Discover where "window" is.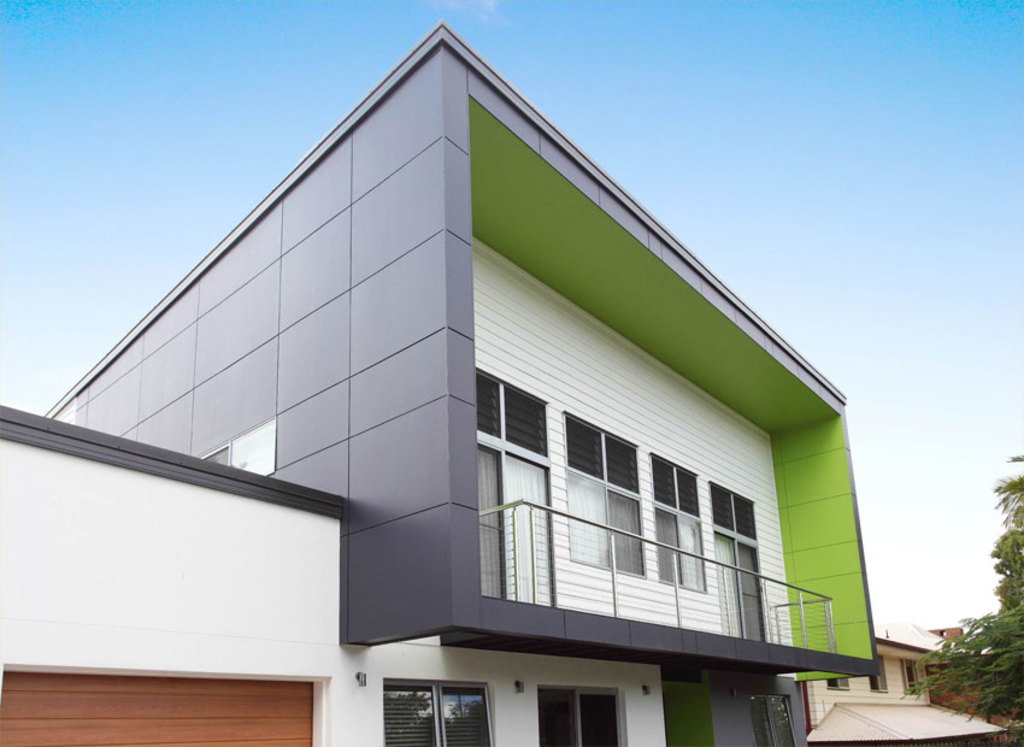
Discovered at Rect(870, 652, 889, 693).
